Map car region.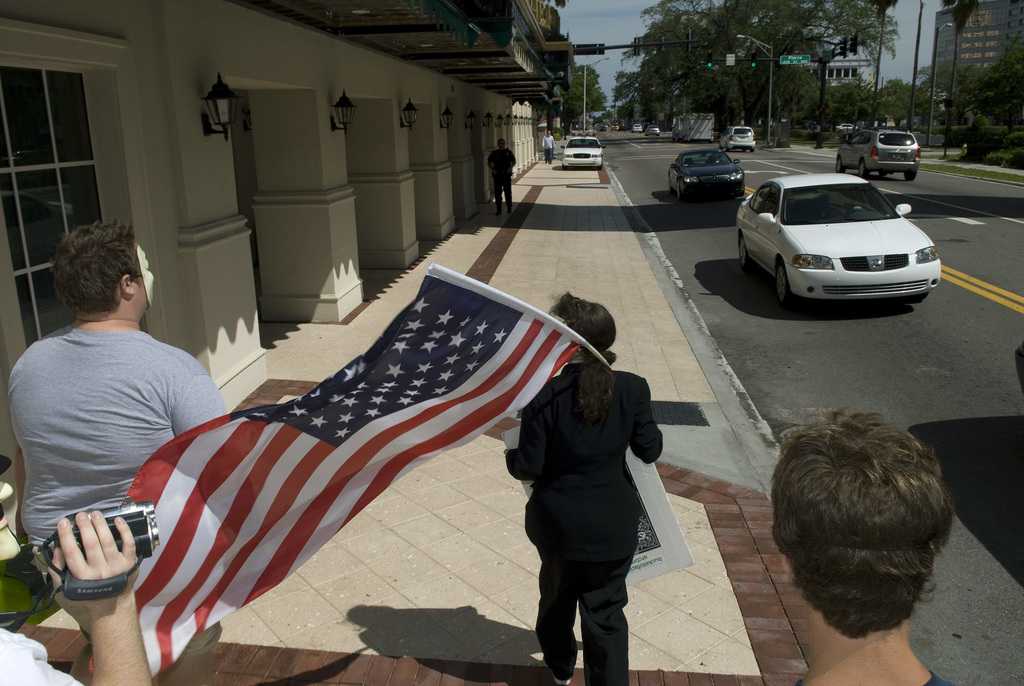
Mapped to locate(838, 129, 920, 178).
